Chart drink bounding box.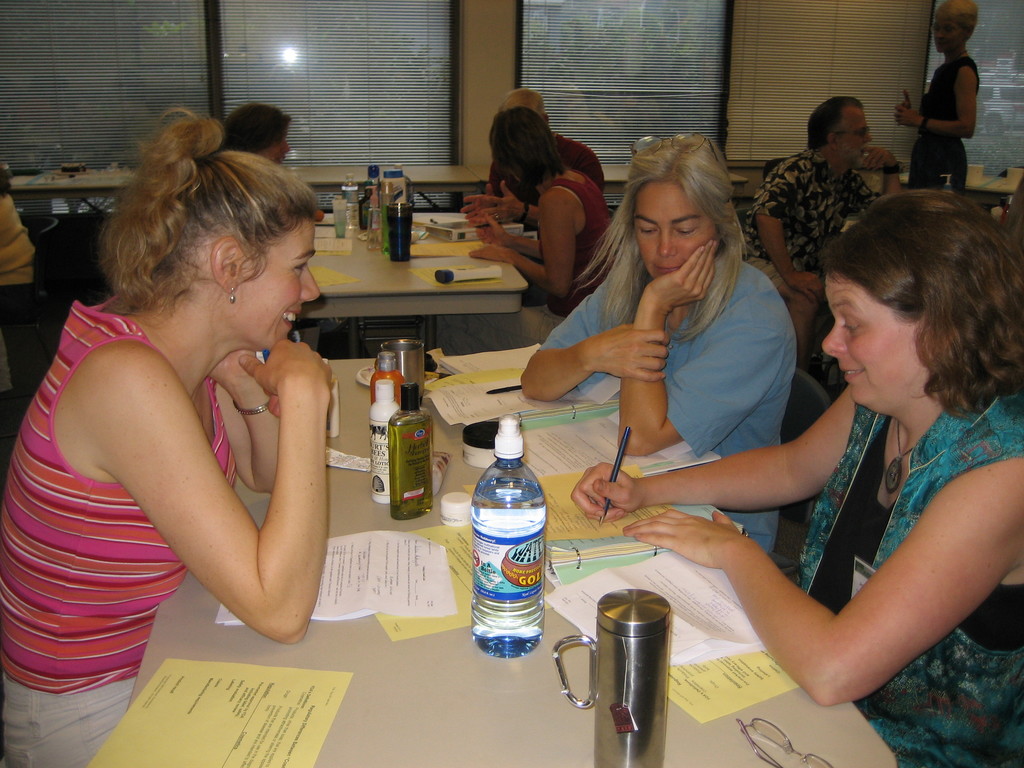
Charted: <region>465, 472, 547, 660</region>.
